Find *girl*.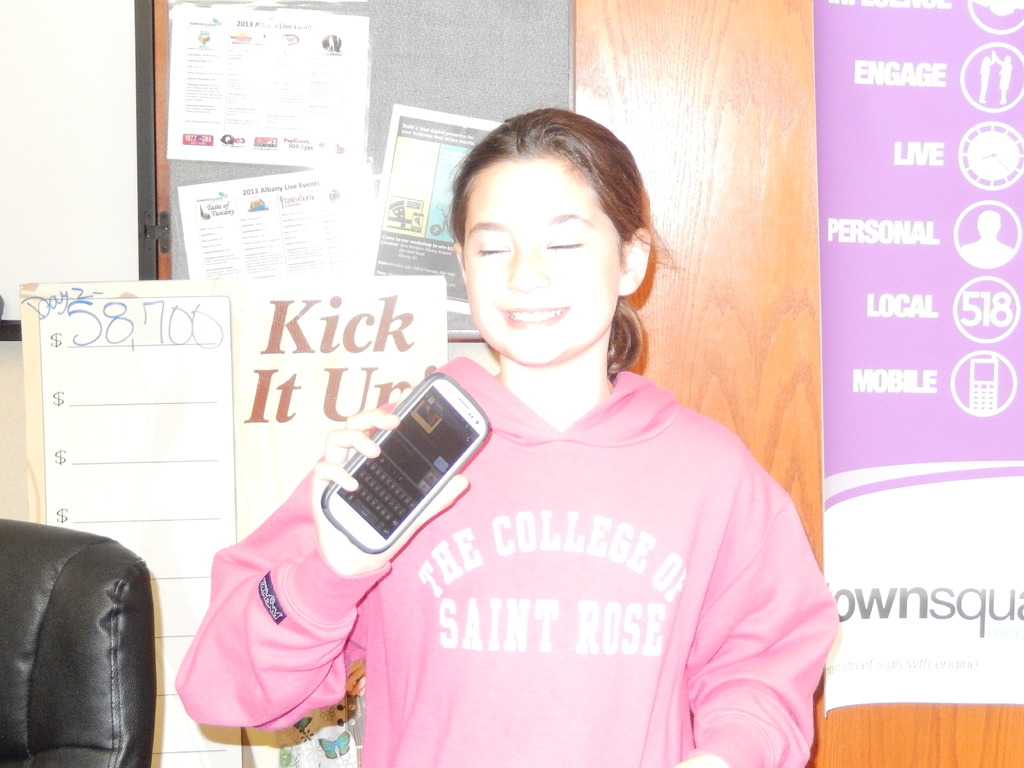
{"x1": 174, "y1": 106, "x2": 839, "y2": 767}.
